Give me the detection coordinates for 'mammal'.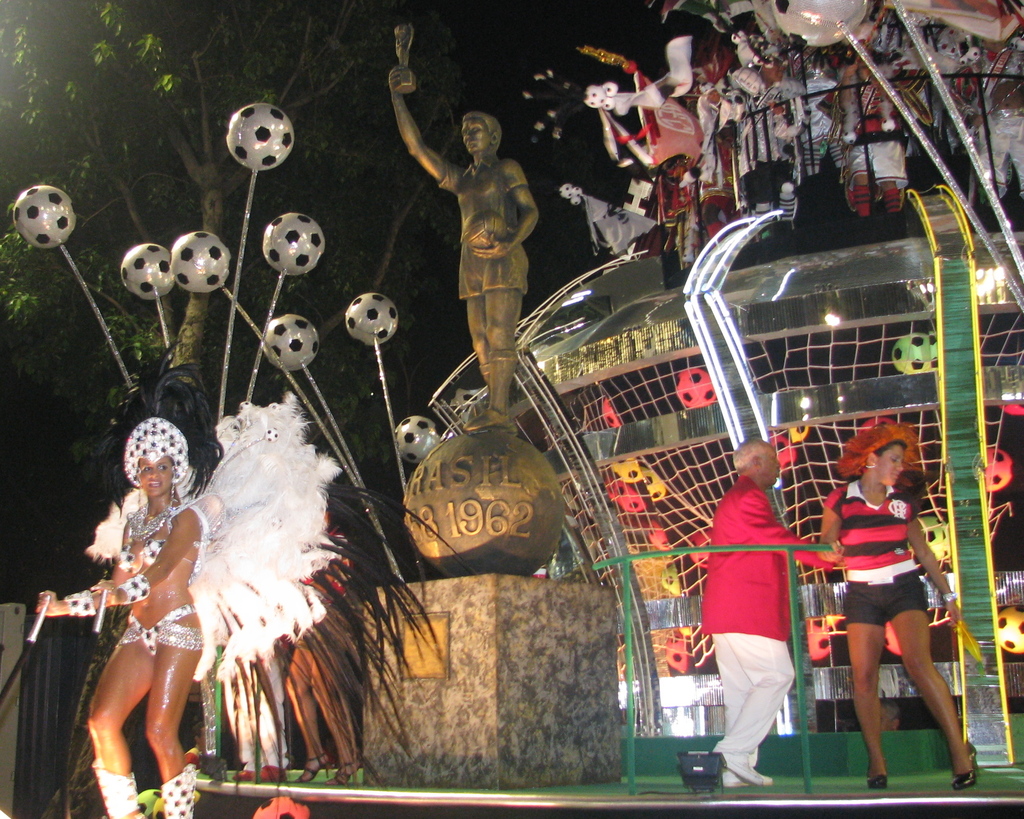
box(385, 63, 538, 425).
